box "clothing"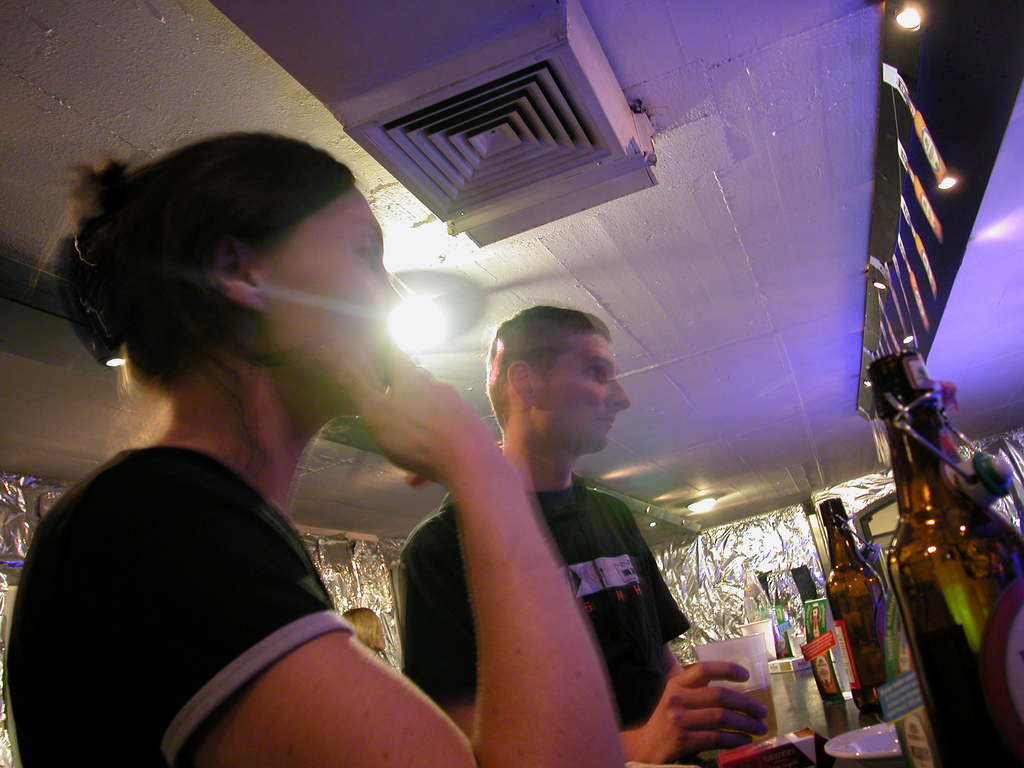
BBox(61, 365, 470, 746)
